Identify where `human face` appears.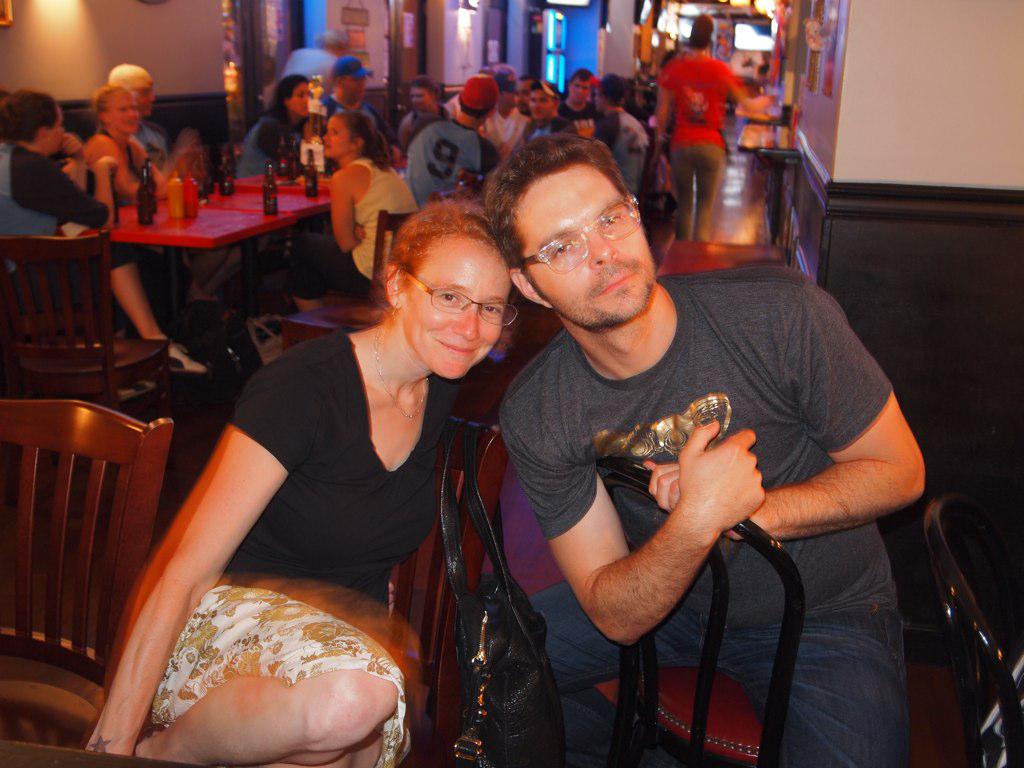
Appears at (110, 90, 140, 135).
